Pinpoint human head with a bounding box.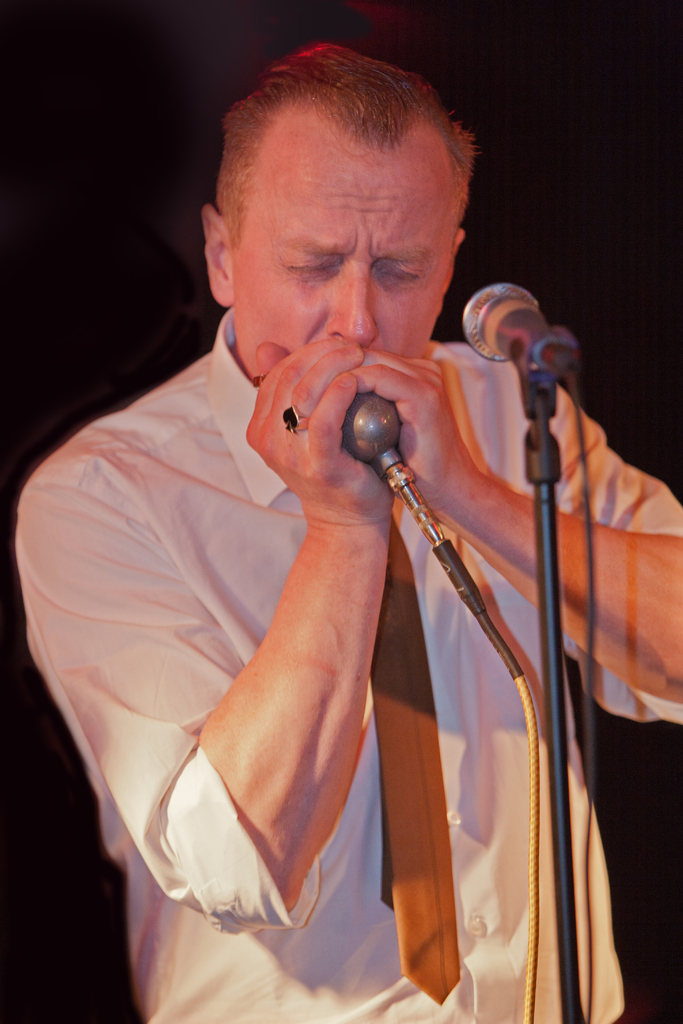
199/47/484/372.
